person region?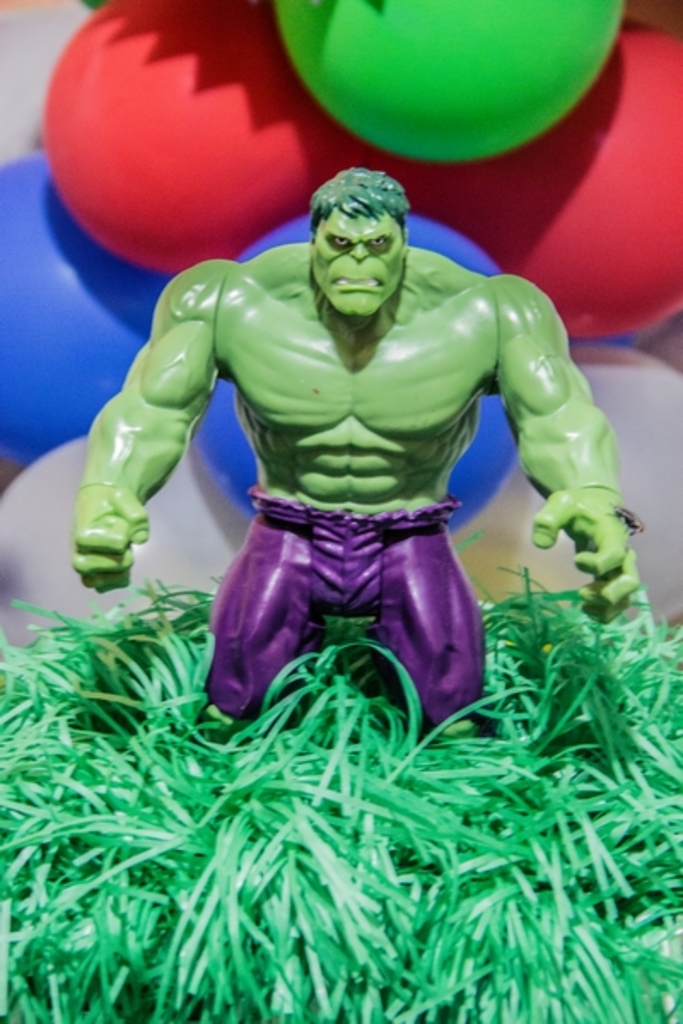
bbox=[67, 154, 623, 785]
